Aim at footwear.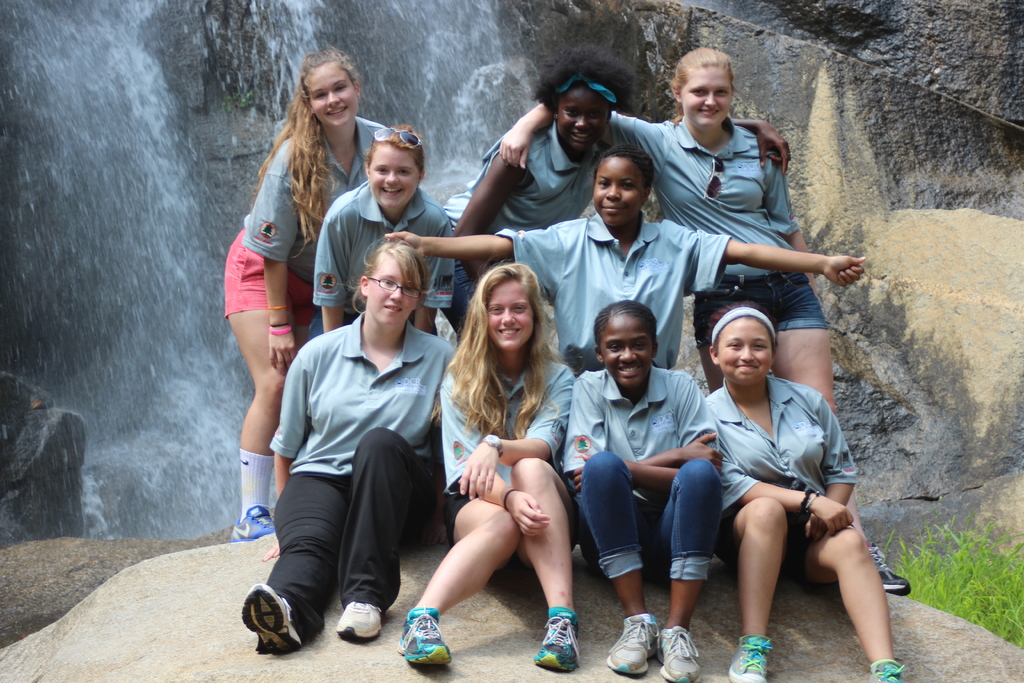
Aimed at detection(228, 502, 274, 548).
